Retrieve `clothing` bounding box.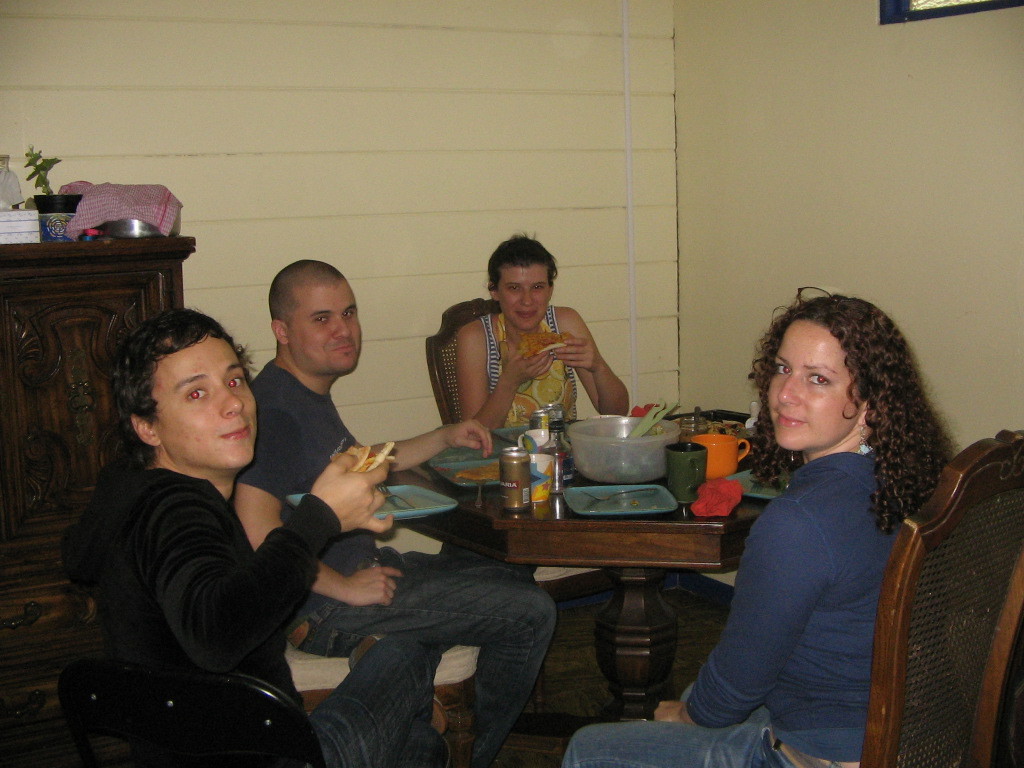
Bounding box: (558, 443, 885, 763).
